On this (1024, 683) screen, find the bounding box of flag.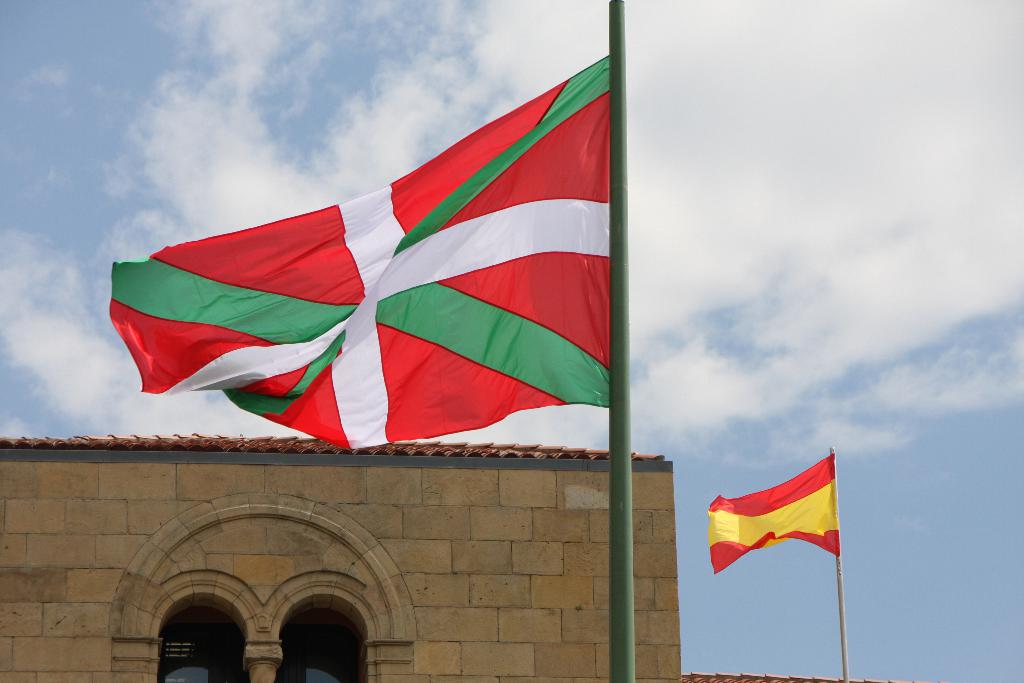
Bounding box: rect(712, 452, 837, 573).
